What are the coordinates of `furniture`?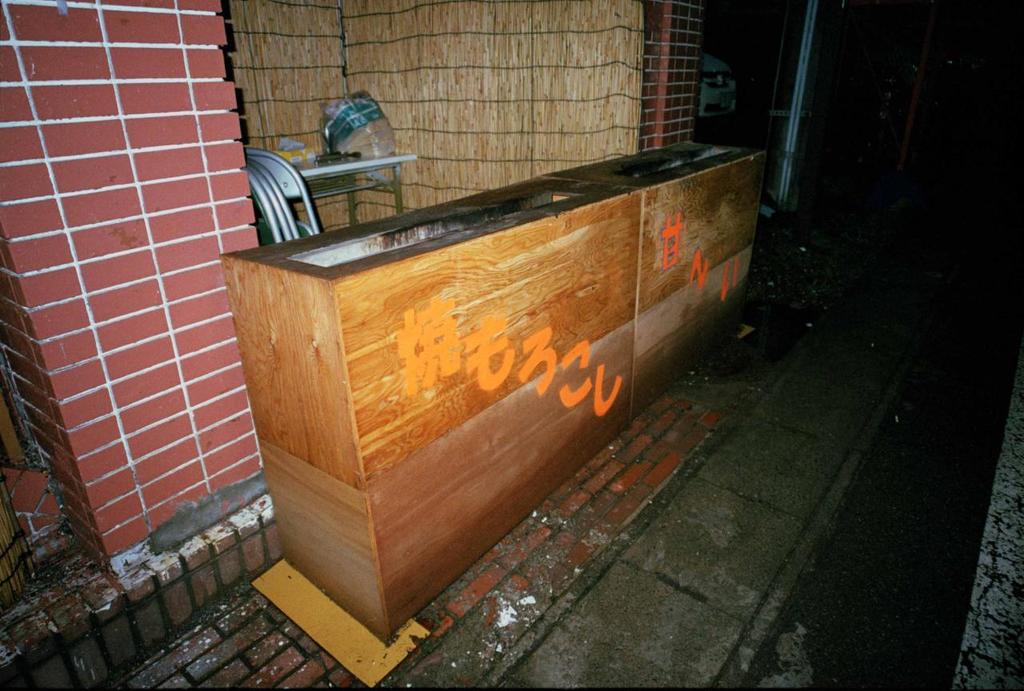
[x1=243, y1=145, x2=318, y2=242].
